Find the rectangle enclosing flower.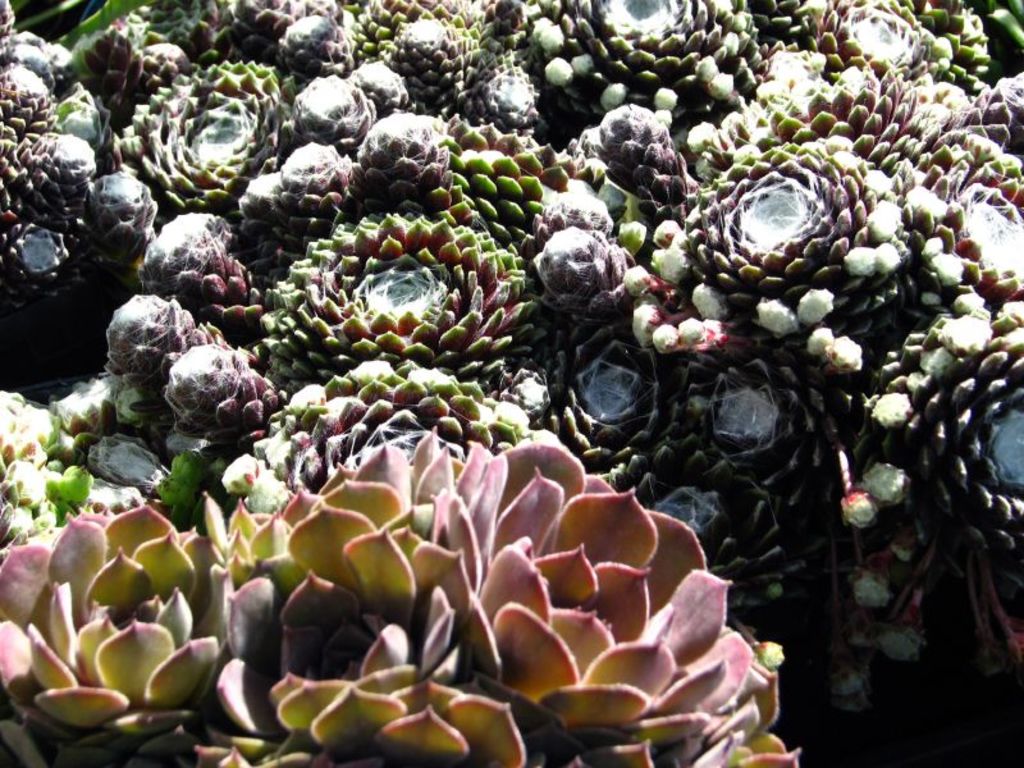
BBox(682, 143, 897, 298).
